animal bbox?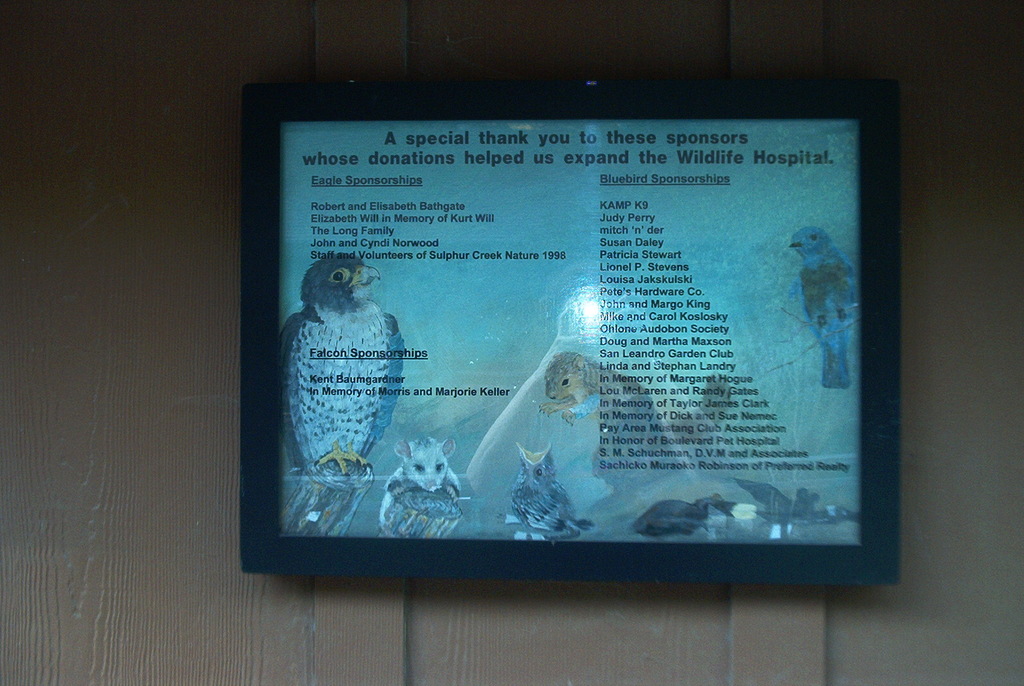
rect(374, 431, 465, 534)
